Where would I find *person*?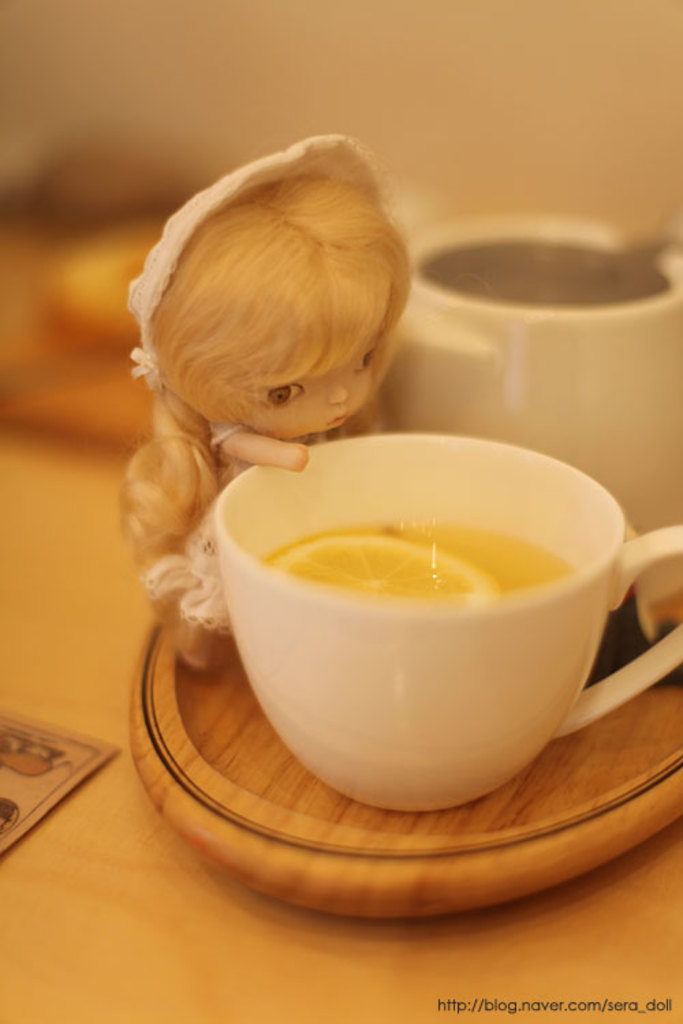
At l=122, t=135, r=414, b=676.
